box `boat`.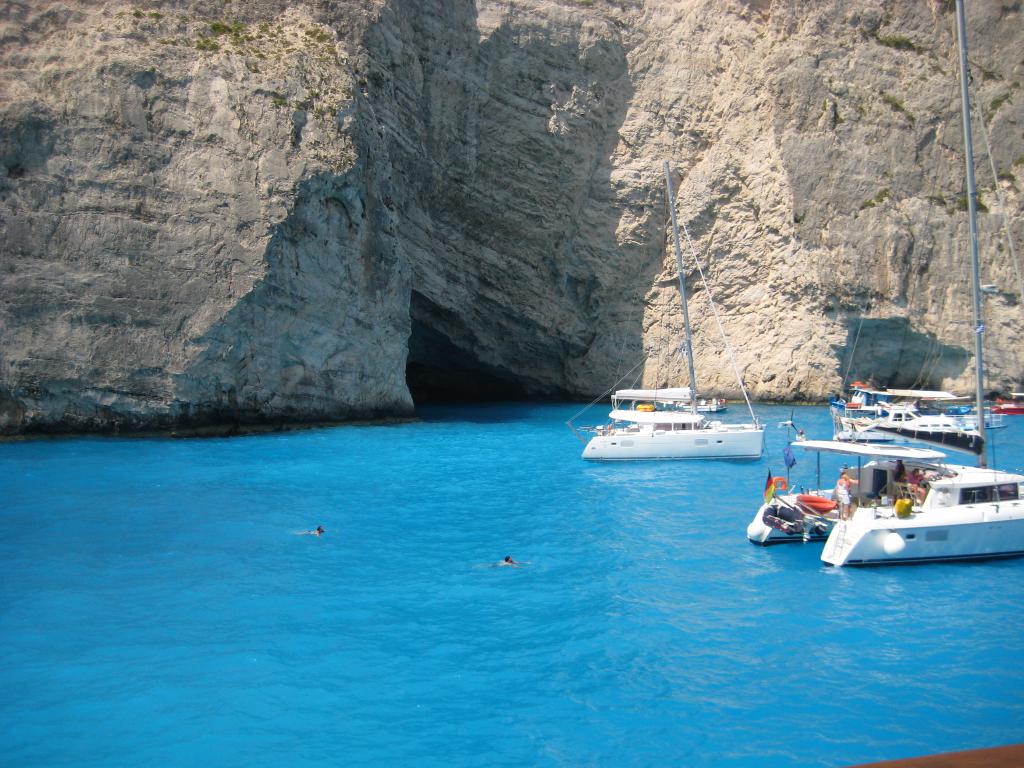
<box>555,140,772,462</box>.
